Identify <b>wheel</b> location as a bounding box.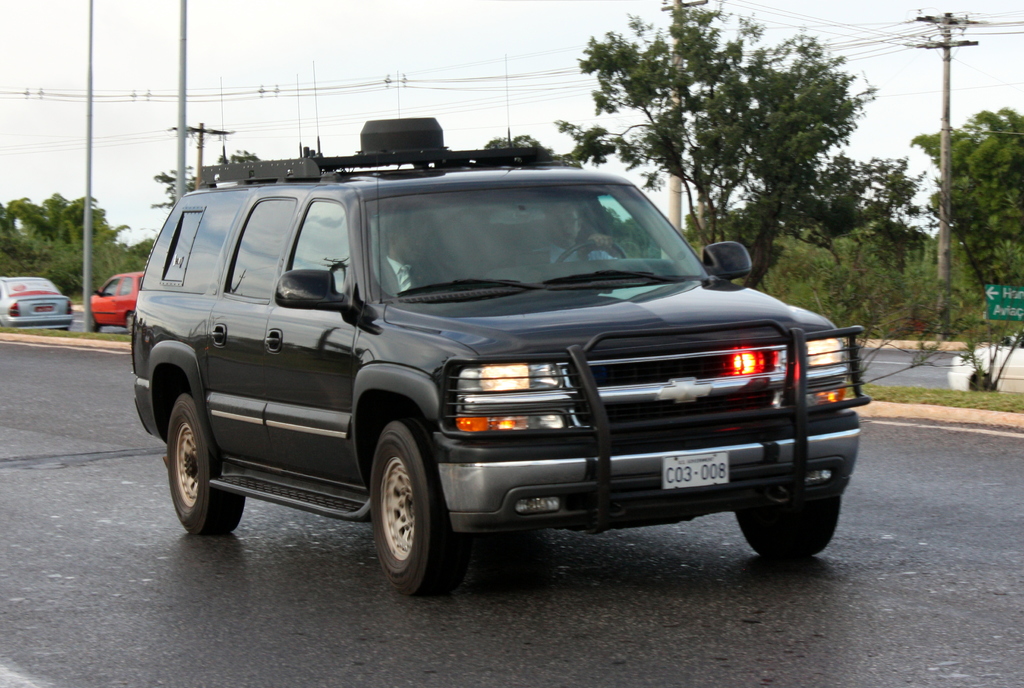
733:497:844:559.
